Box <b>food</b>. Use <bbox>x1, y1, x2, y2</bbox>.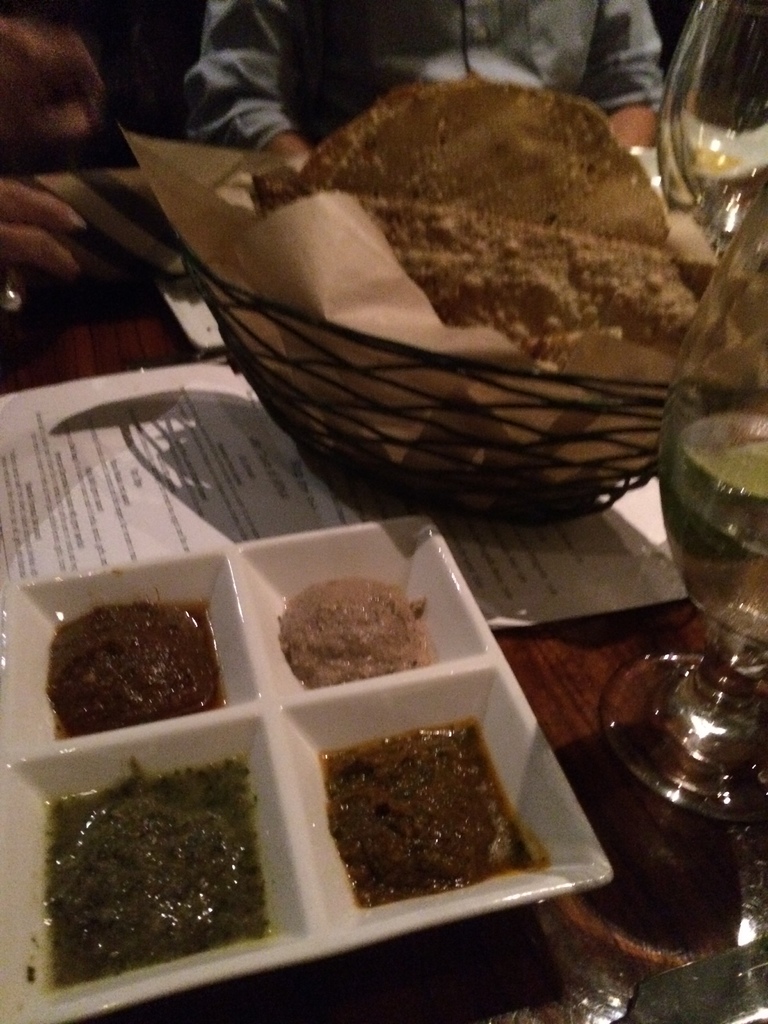
<bbox>243, 66, 767, 404</bbox>.
